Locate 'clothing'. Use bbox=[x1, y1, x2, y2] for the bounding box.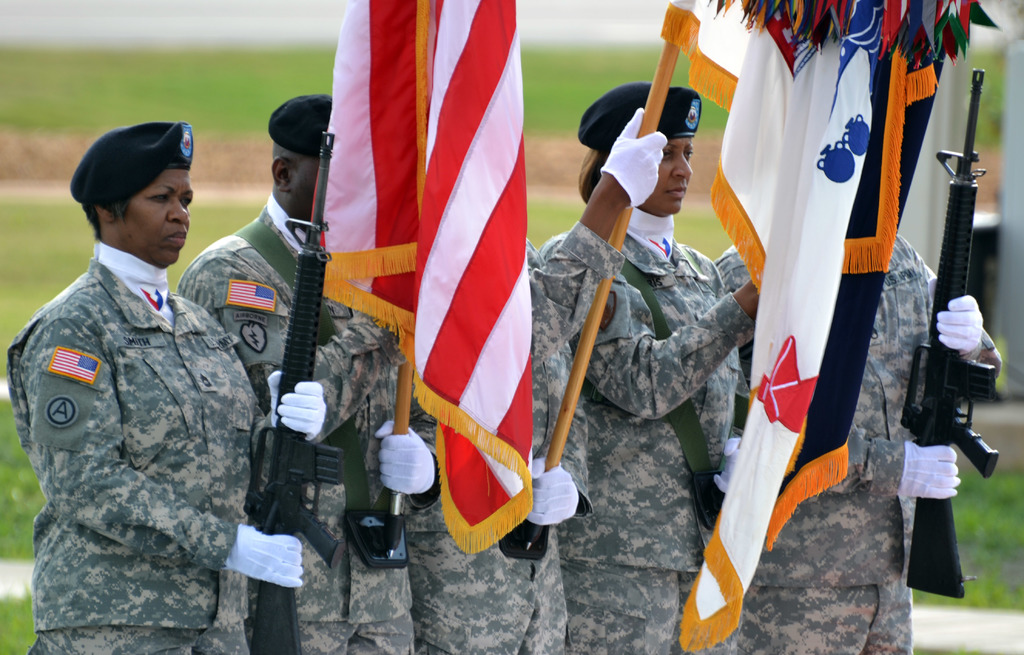
bbox=[538, 208, 757, 654].
